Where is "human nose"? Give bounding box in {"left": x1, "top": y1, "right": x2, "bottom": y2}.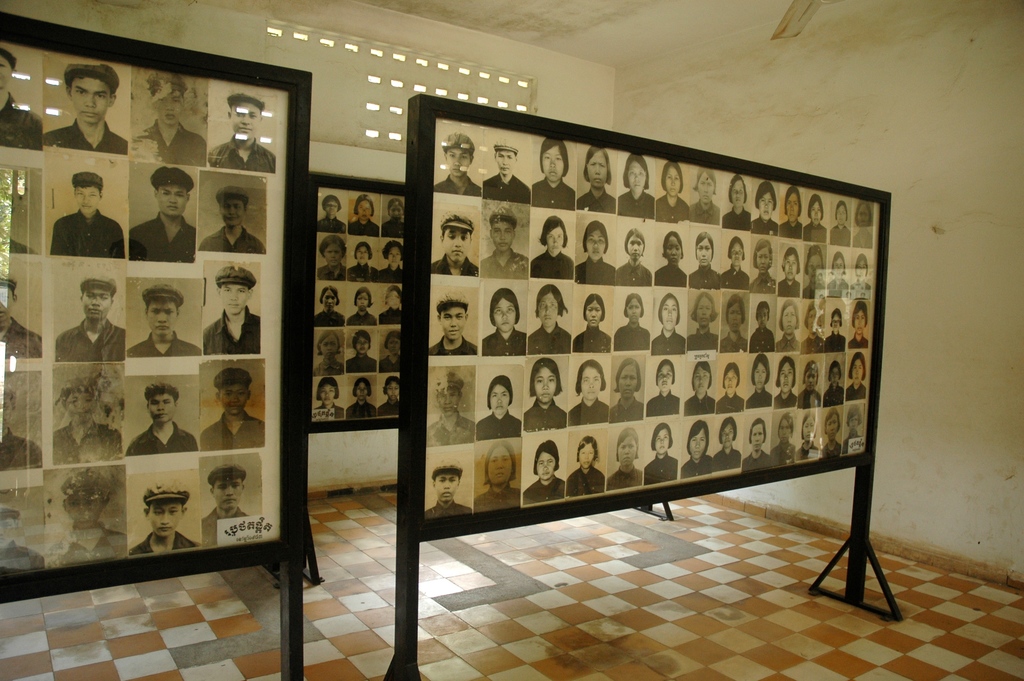
{"left": 831, "top": 424, "right": 834, "bottom": 429}.
